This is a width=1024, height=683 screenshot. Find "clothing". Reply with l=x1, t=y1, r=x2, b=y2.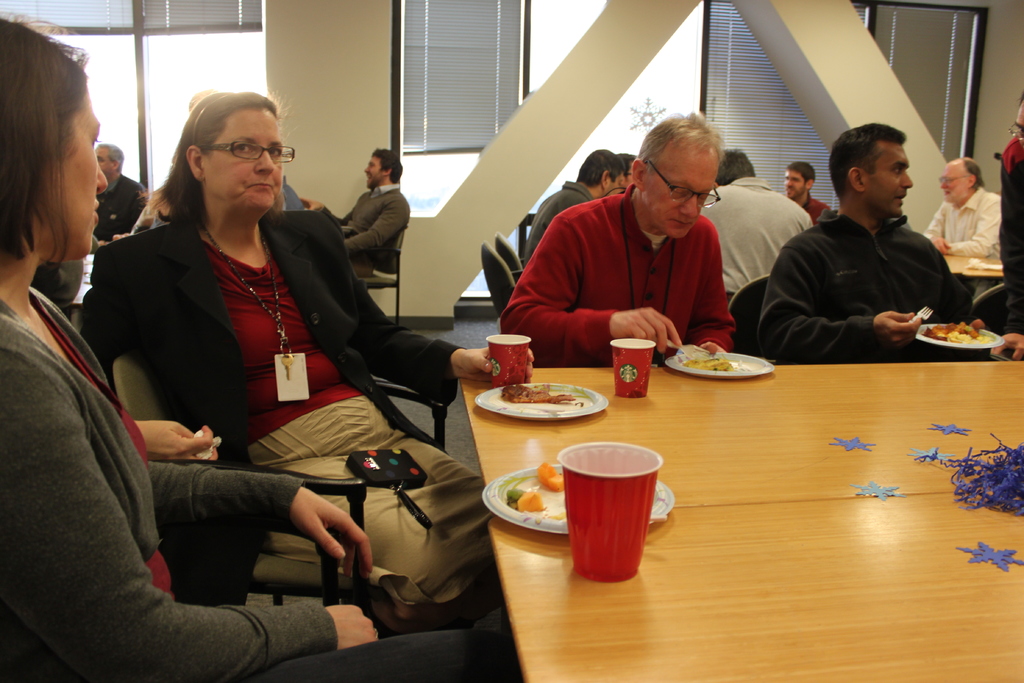
l=801, t=196, r=835, b=231.
